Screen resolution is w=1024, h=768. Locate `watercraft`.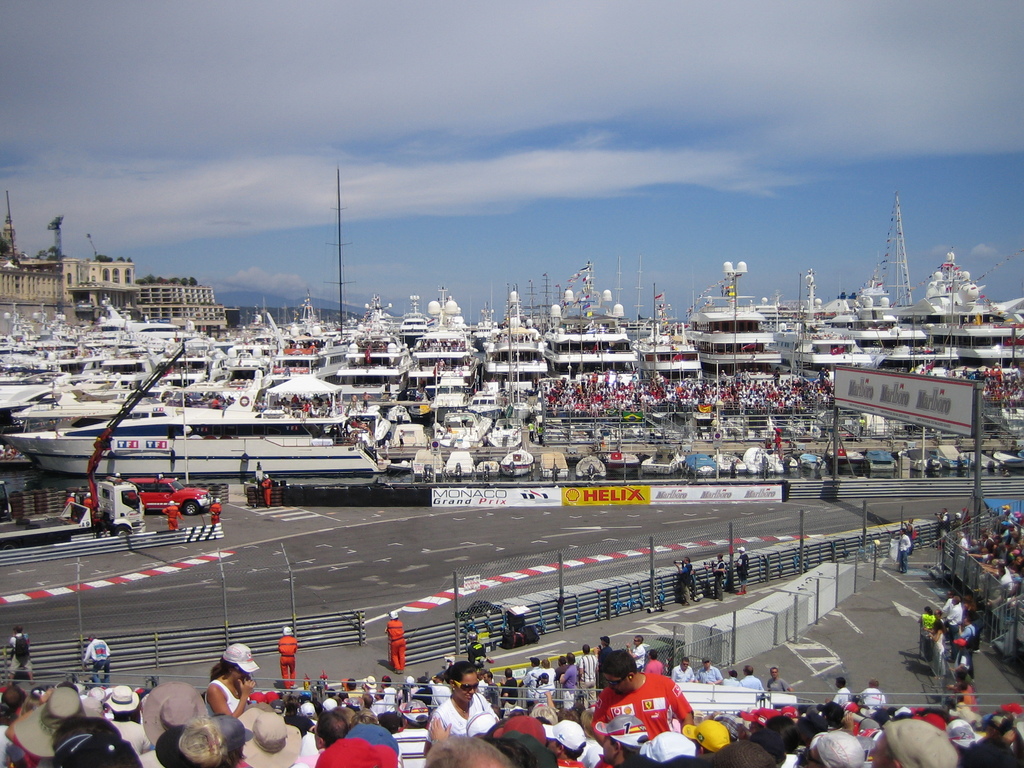
x1=861, y1=298, x2=951, y2=375.
